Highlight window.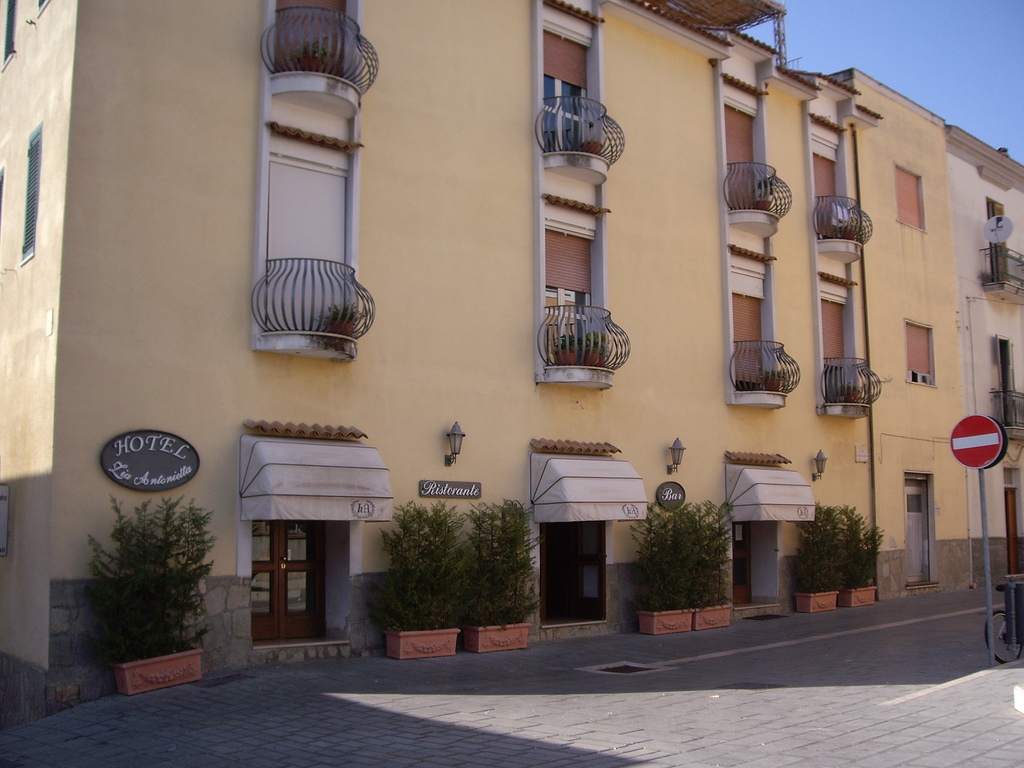
Highlighted region: detection(243, 72, 362, 320).
